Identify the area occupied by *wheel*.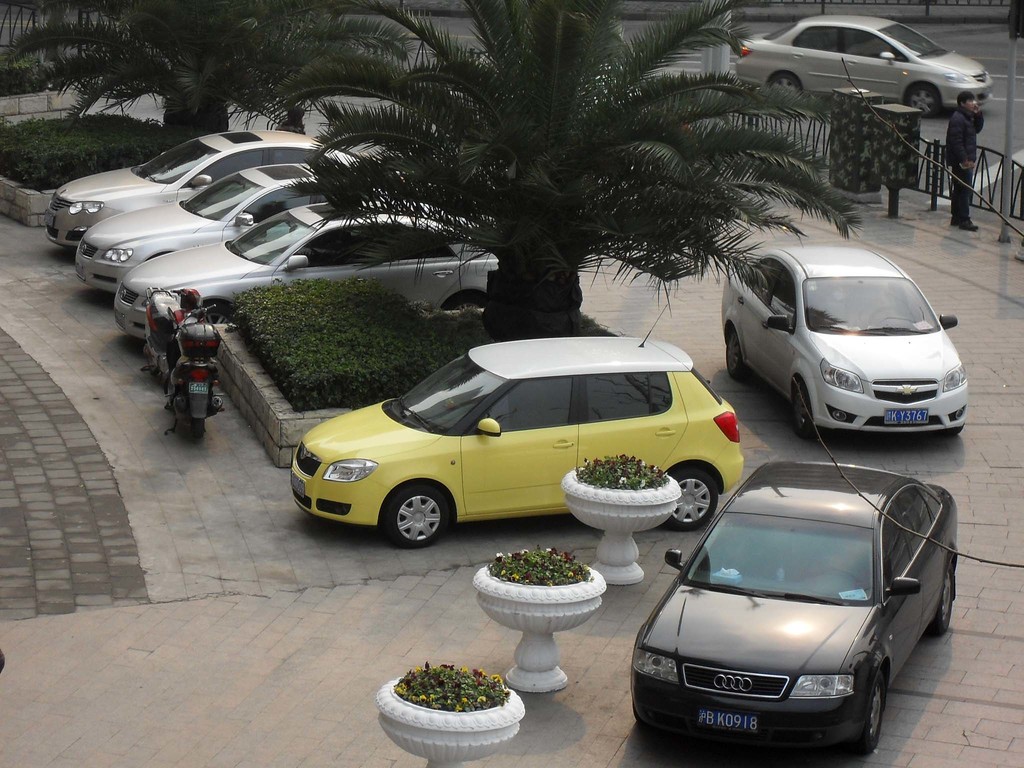
Area: bbox=[630, 708, 661, 730].
